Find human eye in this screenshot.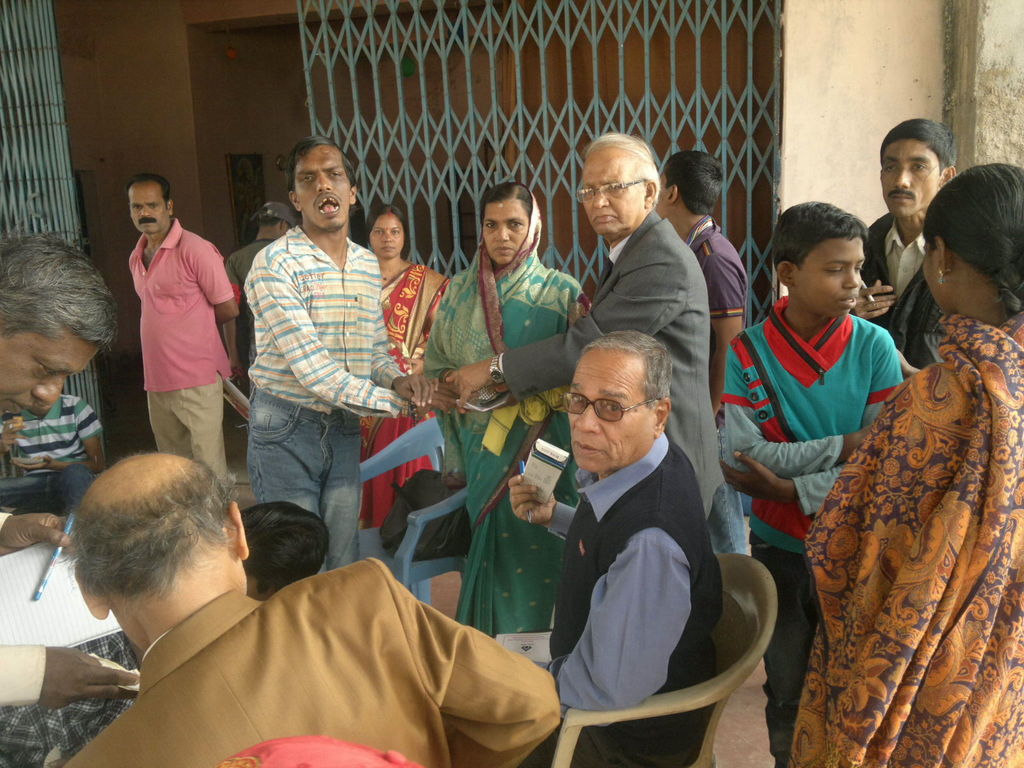
The bounding box for human eye is 484/221/496/231.
